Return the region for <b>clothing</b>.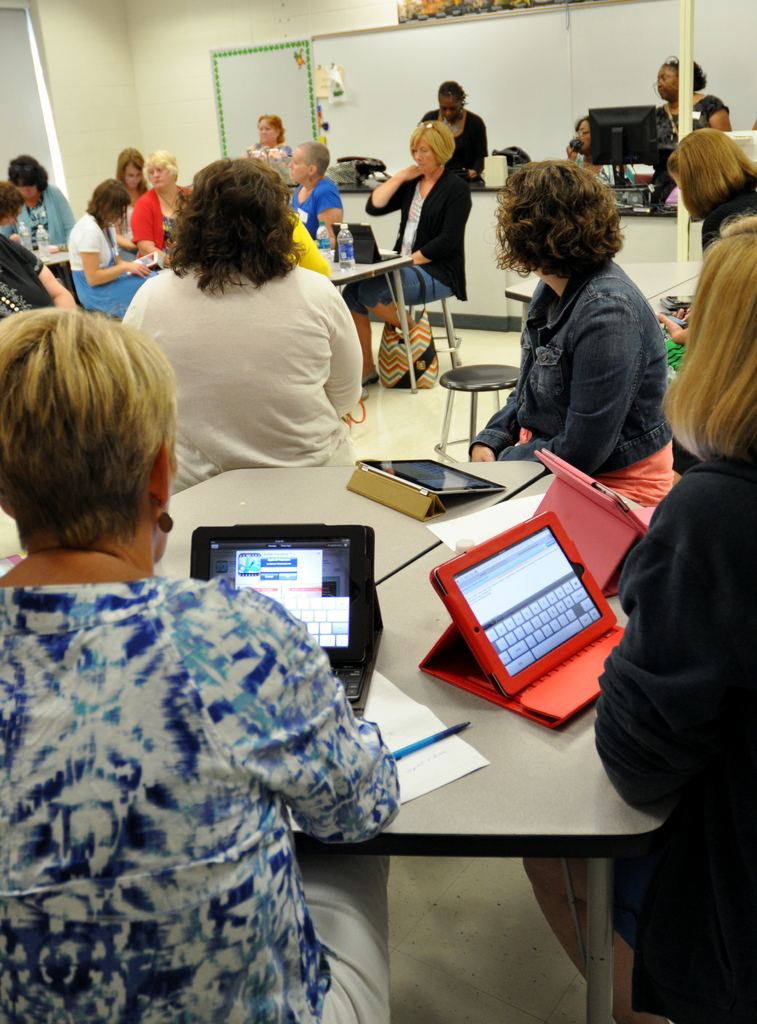
region(132, 188, 193, 263).
